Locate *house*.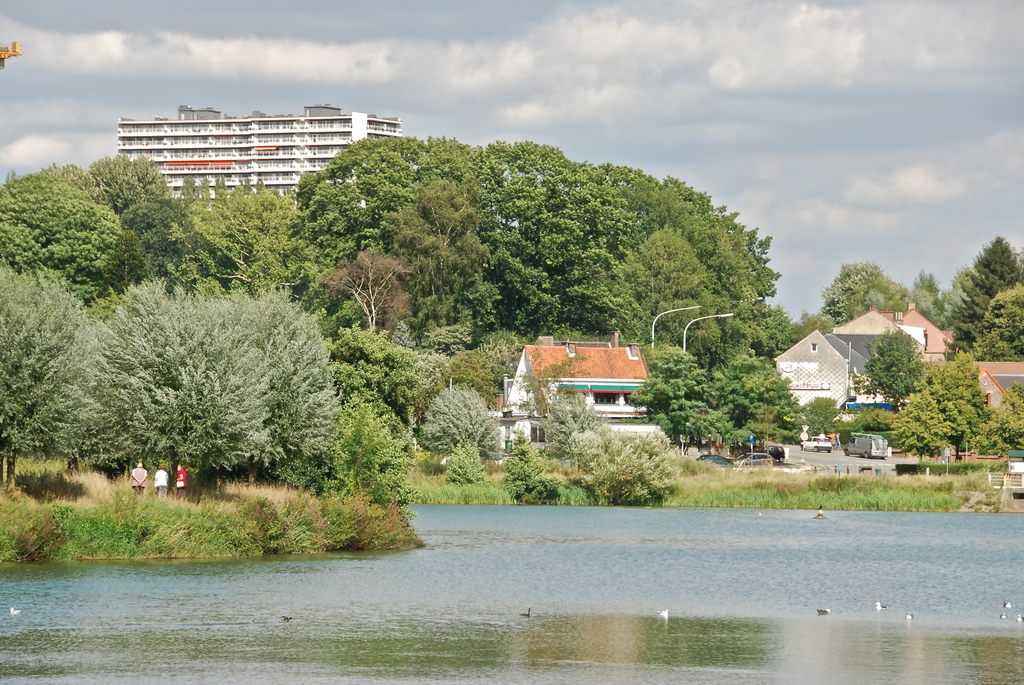
Bounding box: l=477, t=322, r=676, b=449.
